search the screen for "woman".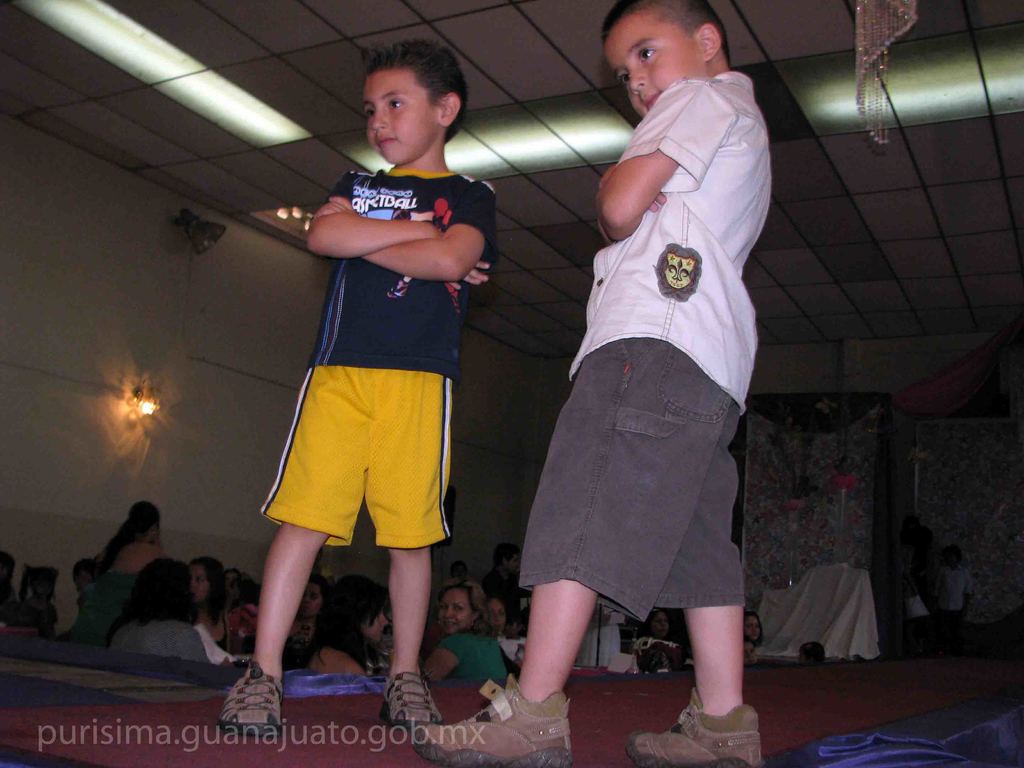
Found at rect(309, 573, 390, 675).
